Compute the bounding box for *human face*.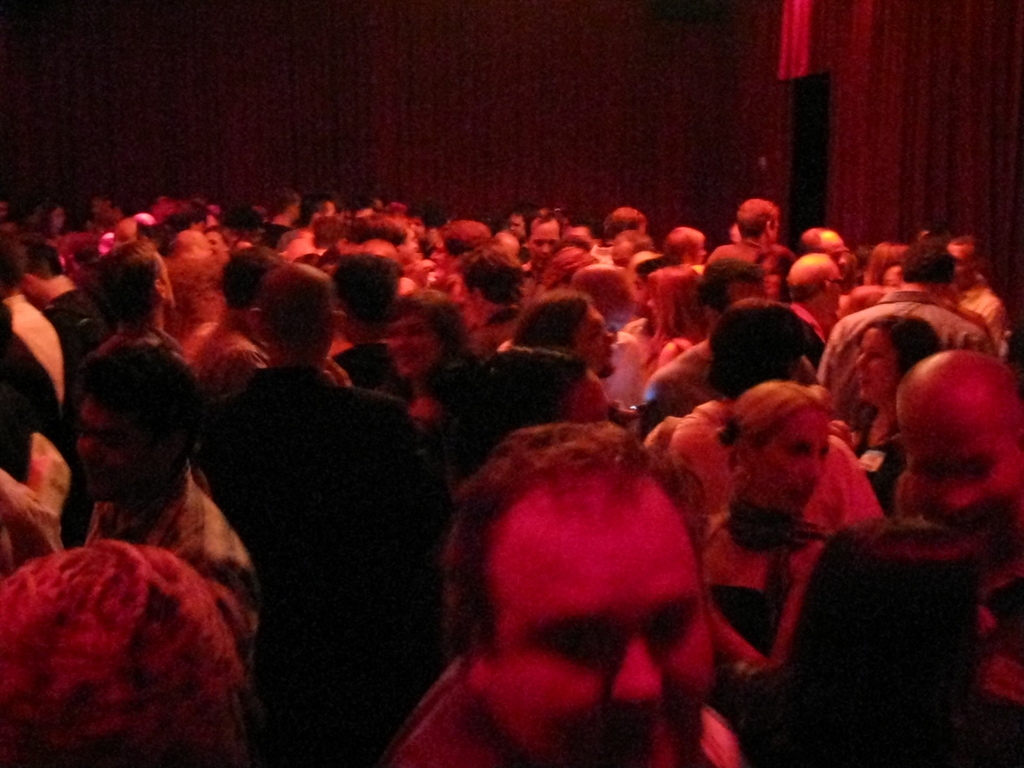
locate(509, 218, 526, 234).
